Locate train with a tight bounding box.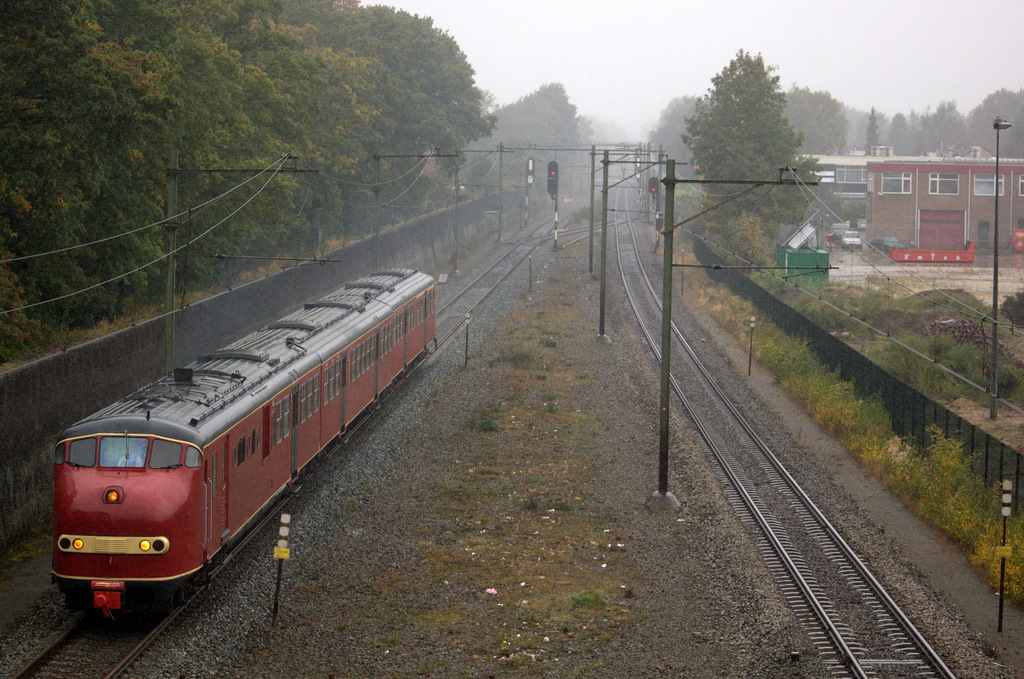
bbox=(50, 265, 435, 632).
